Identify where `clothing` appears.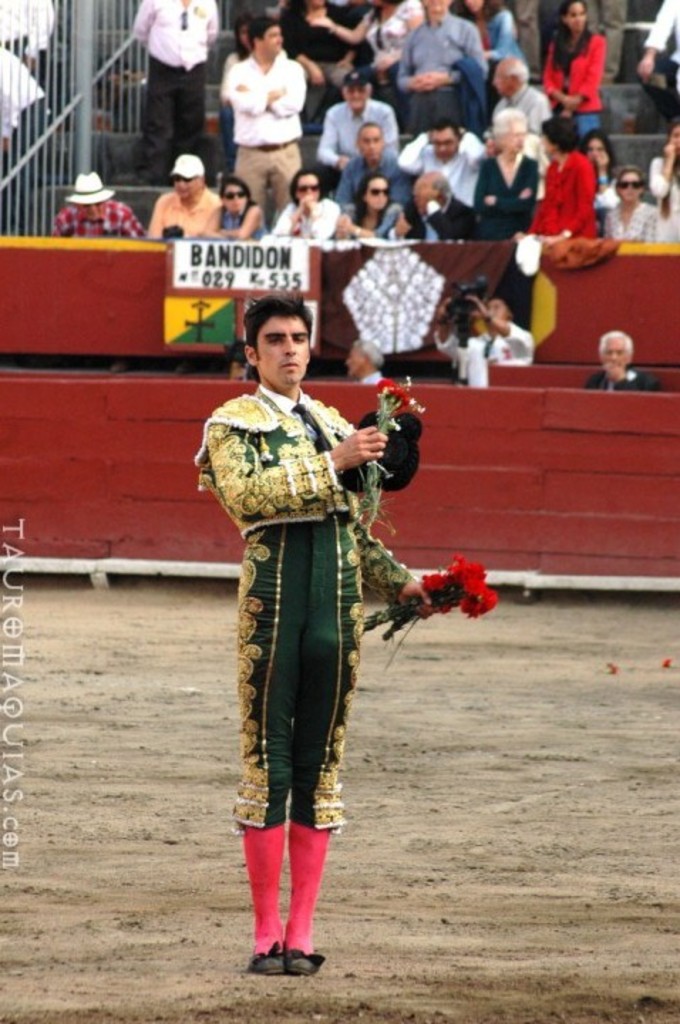
Appears at [left=156, top=183, right=223, bottom=250].
